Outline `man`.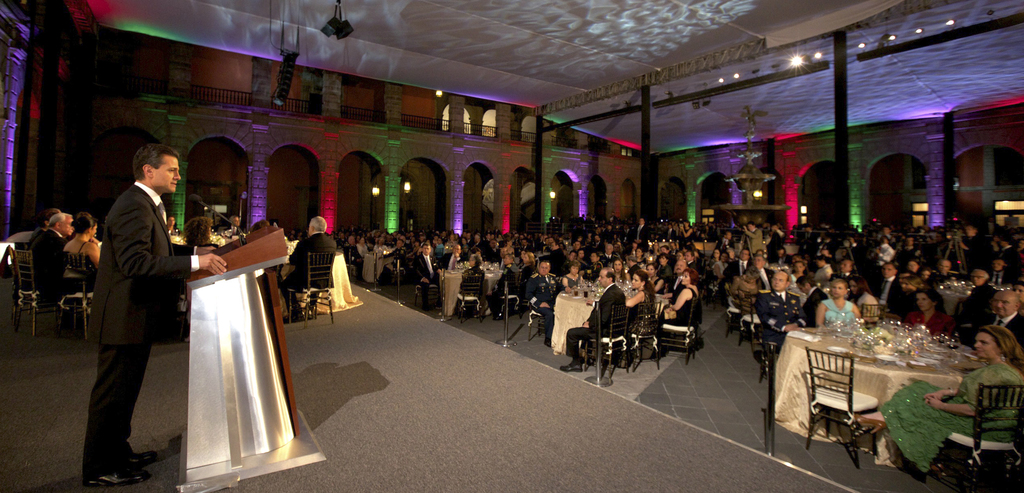
Outline: detection(410, 242, 442, 310).
